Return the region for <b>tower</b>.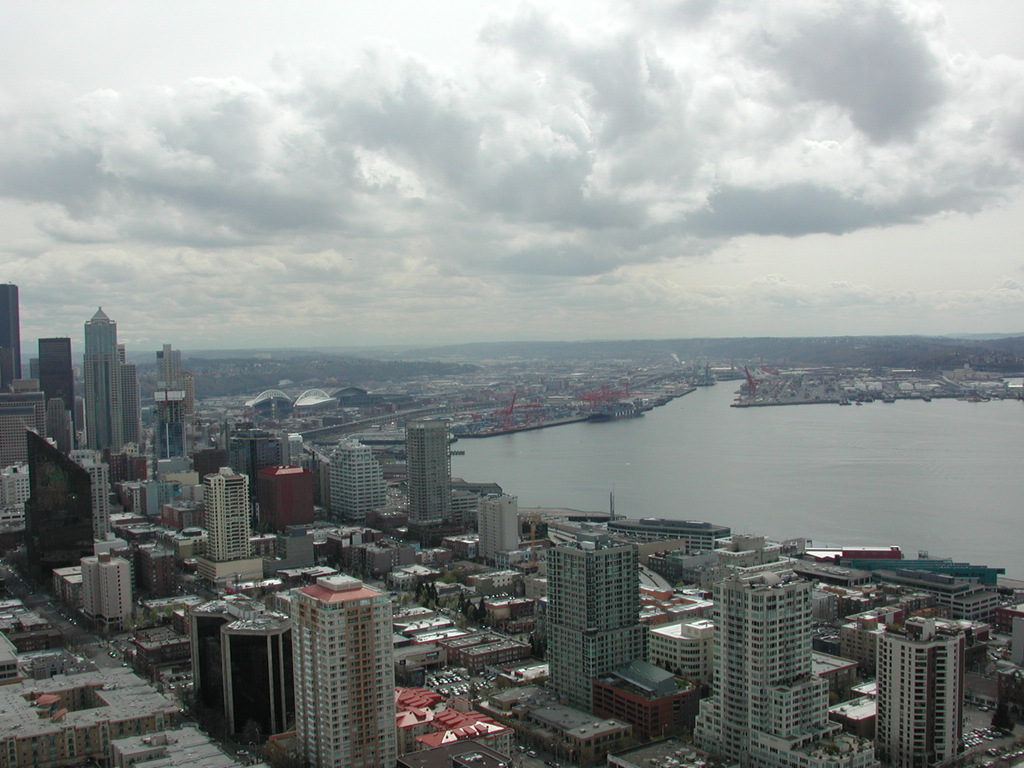
region(75, 304, 143, 470).
